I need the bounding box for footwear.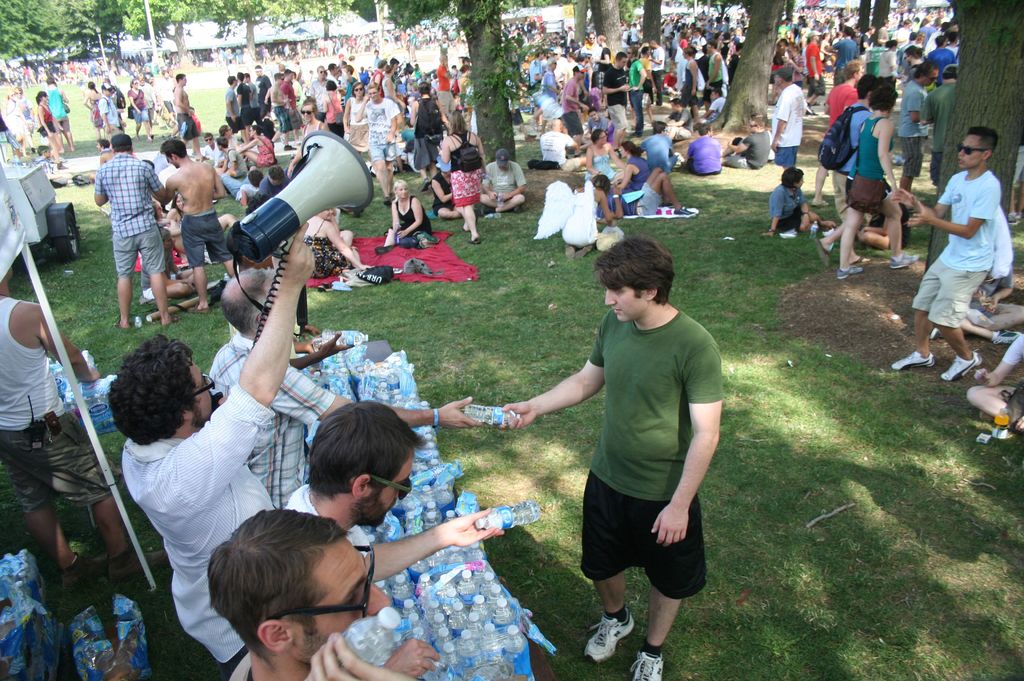
Here it is: <box>54,163,68,168</box>.
